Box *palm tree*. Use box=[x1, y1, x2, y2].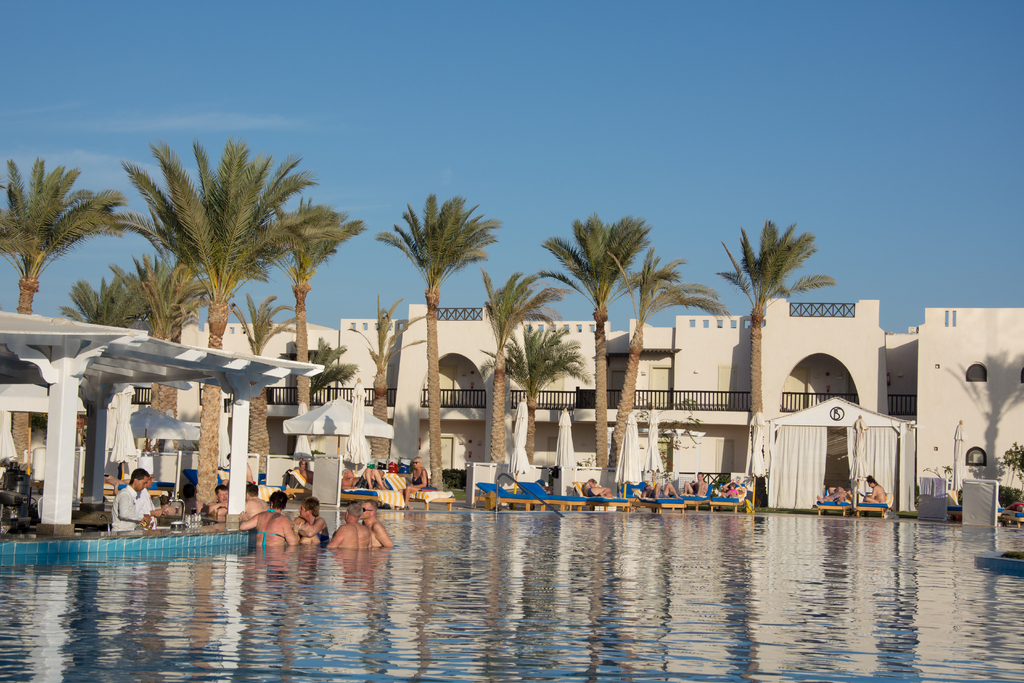
box=[466, 270, 563, 475].
